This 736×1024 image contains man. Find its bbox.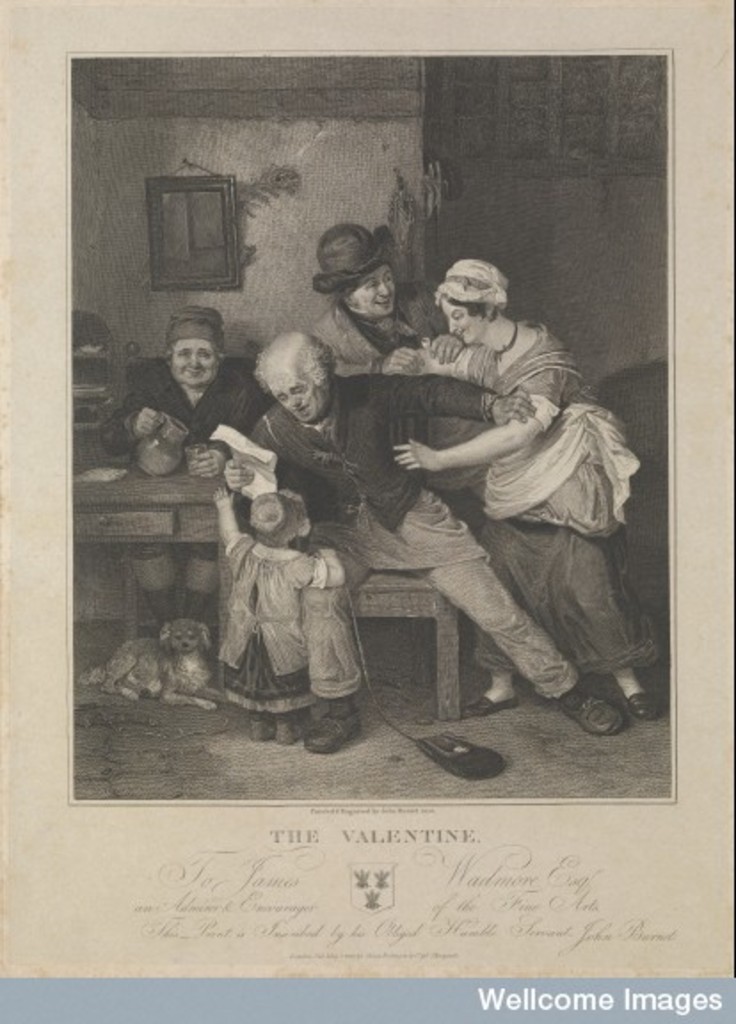
x1=309 y1=222 x2=462 y2=484.
